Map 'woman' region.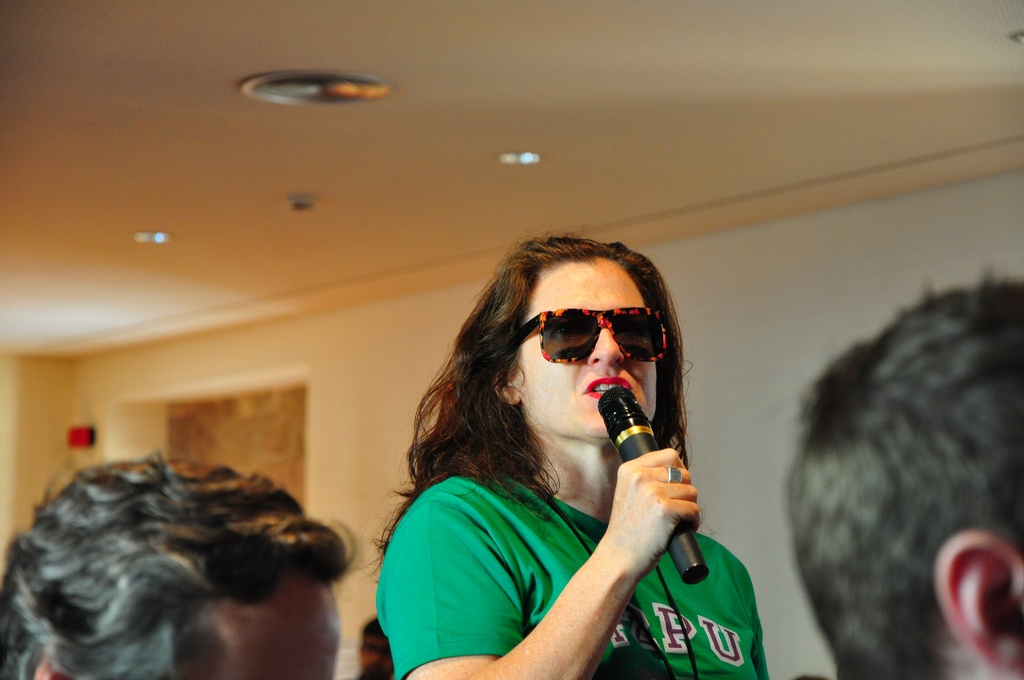
Mapped to select_region(375, 239, 772, 679).
